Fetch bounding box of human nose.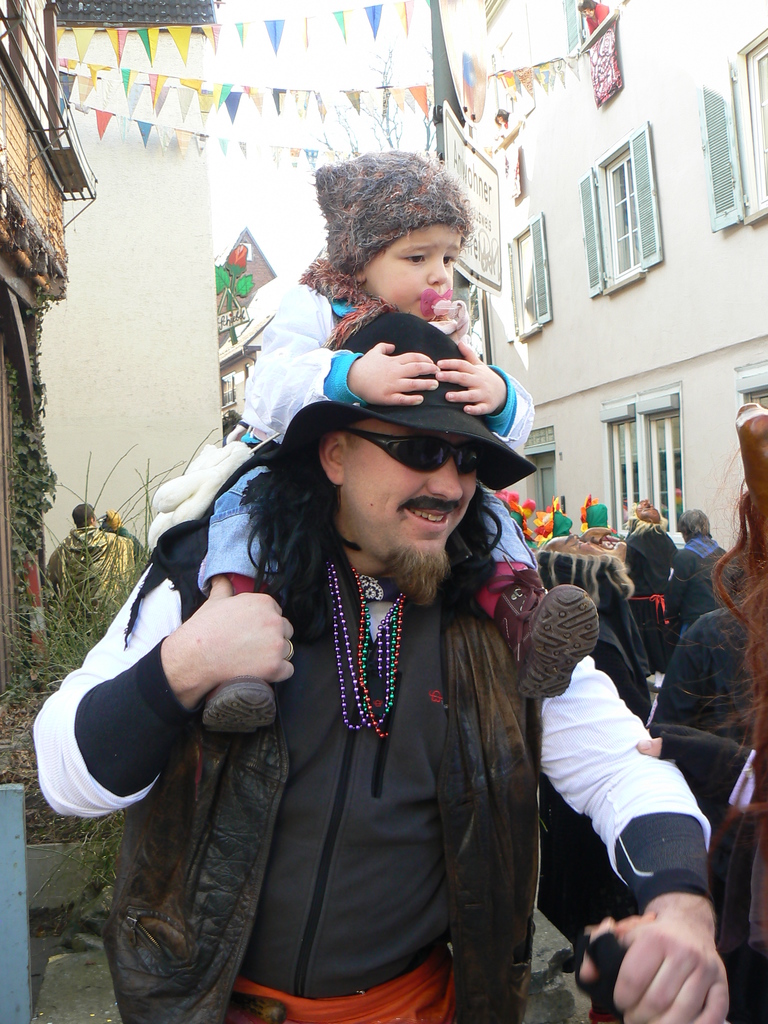
Bbox: box(428, 456, 461, 497).
